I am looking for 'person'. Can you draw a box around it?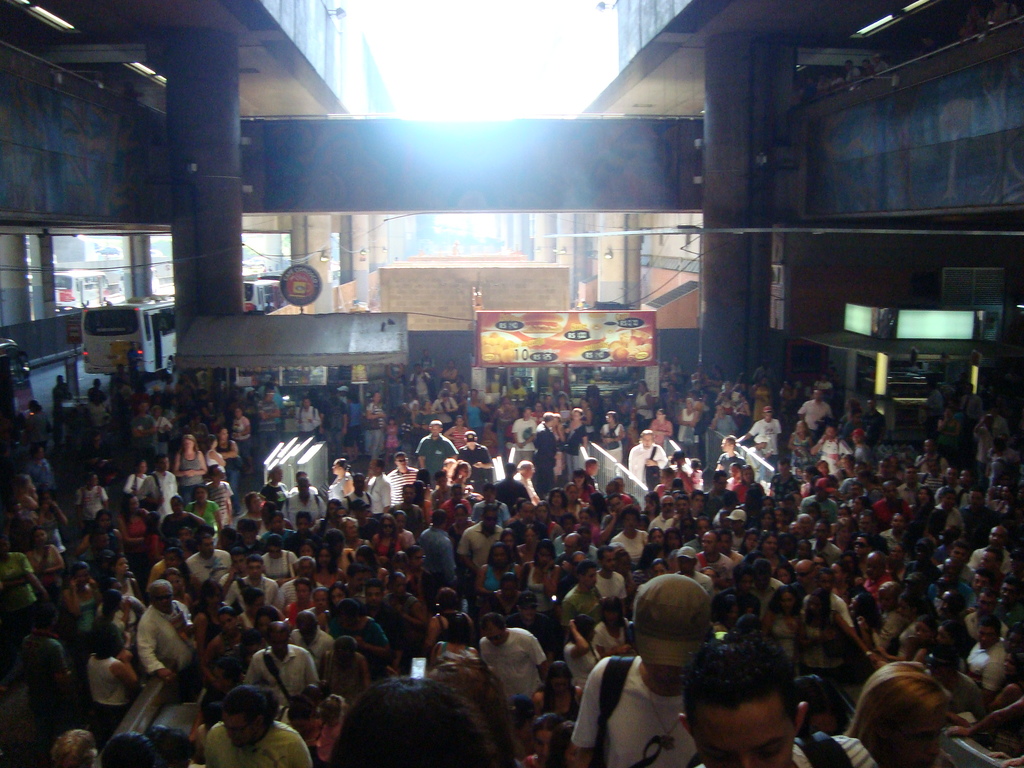
Sure, the bounding box is {"left": 829, "top": 666, "right": 958, "bottom": 767}.
